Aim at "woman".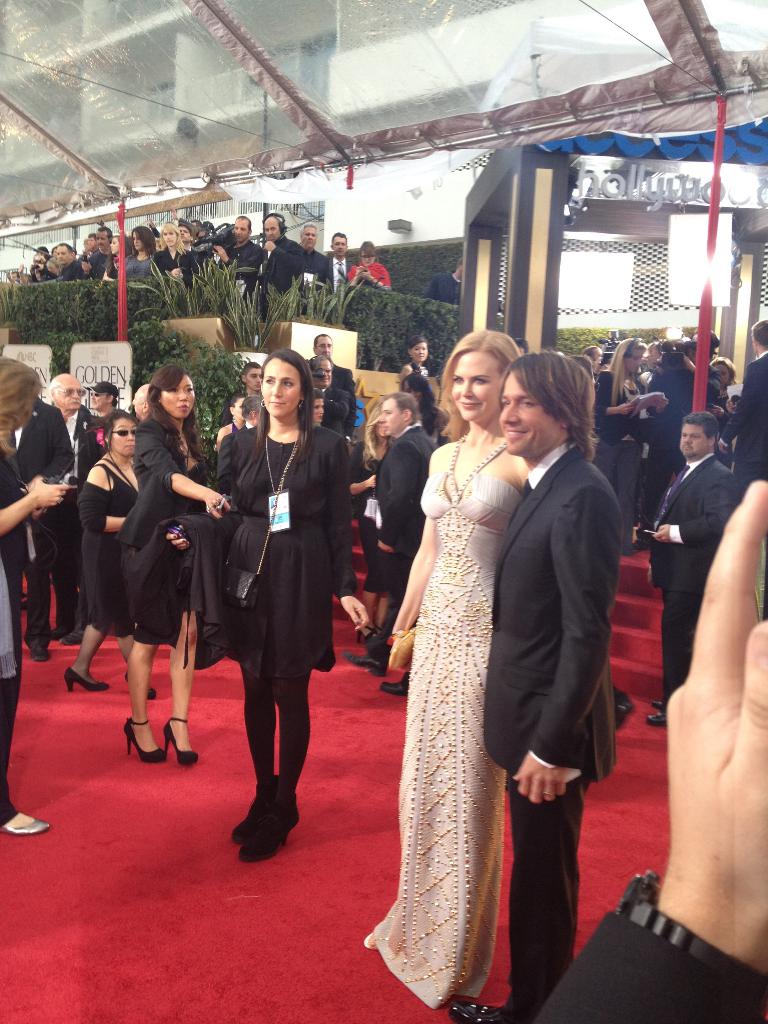
Aimed at 399:338:431:380.
